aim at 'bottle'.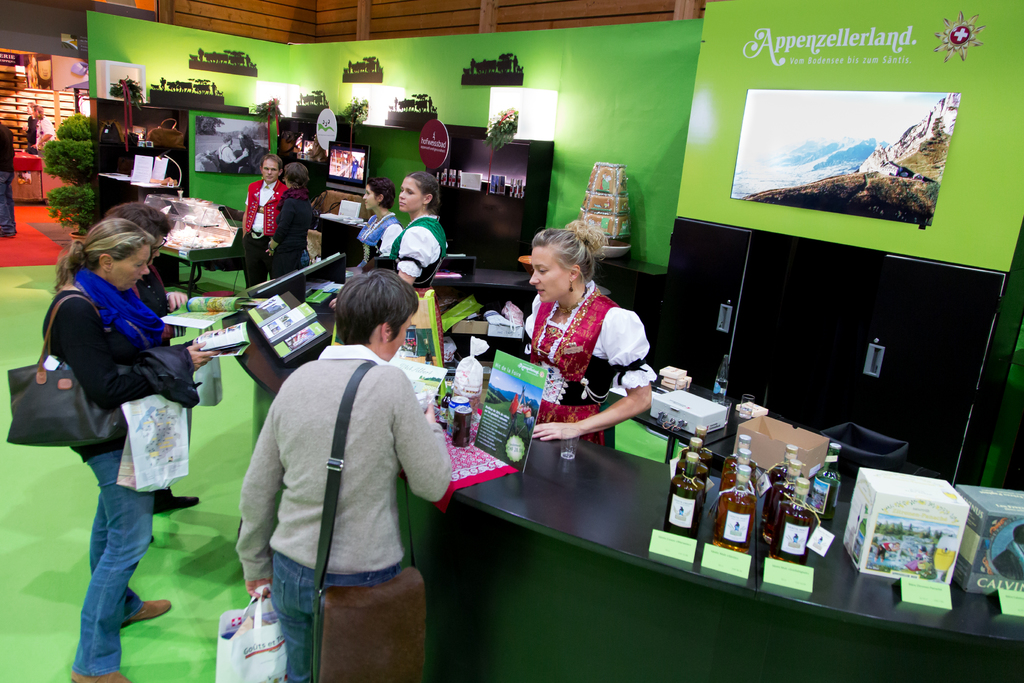
Aimed at {"x1": 770, "y1": 480, "x2": 819, "y2": 568}.
